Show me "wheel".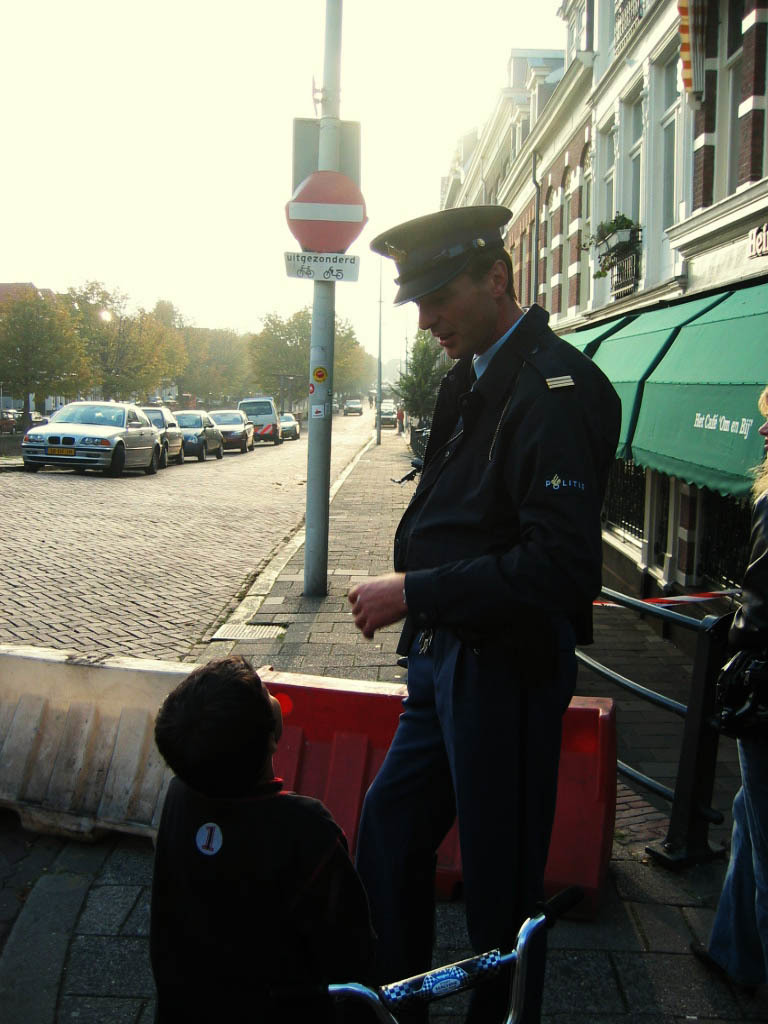
"wheel" is here: bbox(344, 410, 350, 417).
